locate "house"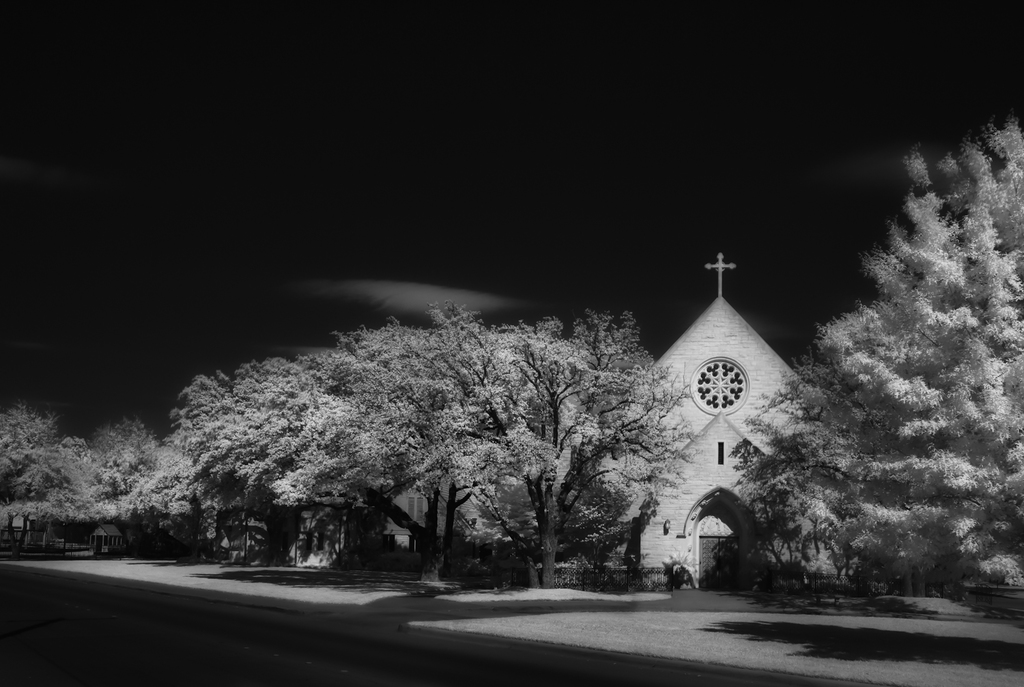
[left=616, top=250, right=827, bottom=587]
